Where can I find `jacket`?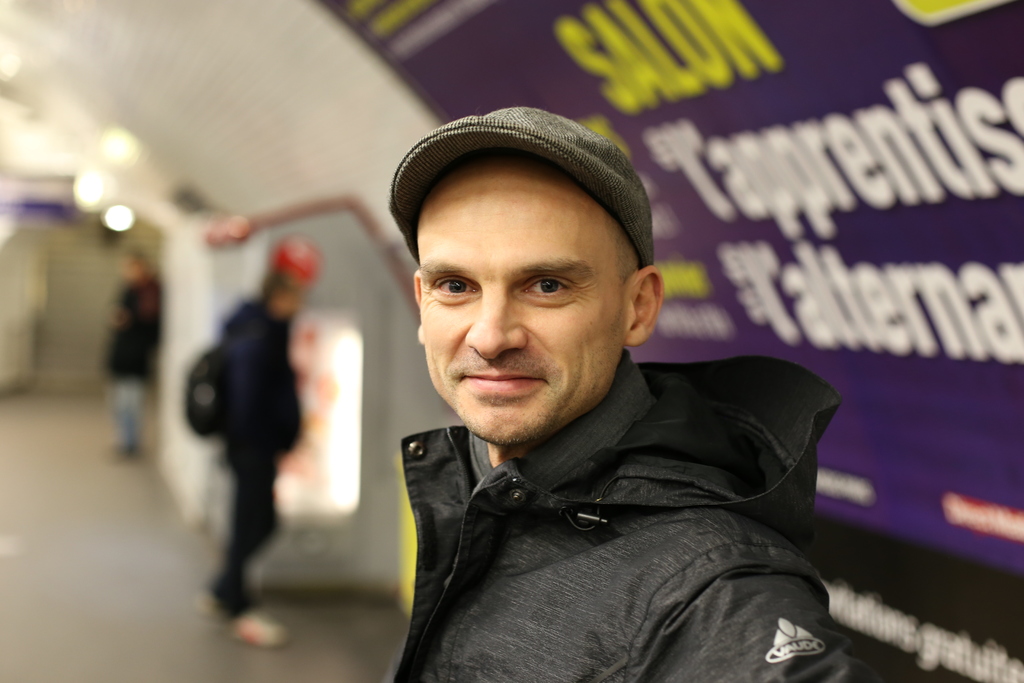
You can find it at bbox=(300, 356, 905, 682).
